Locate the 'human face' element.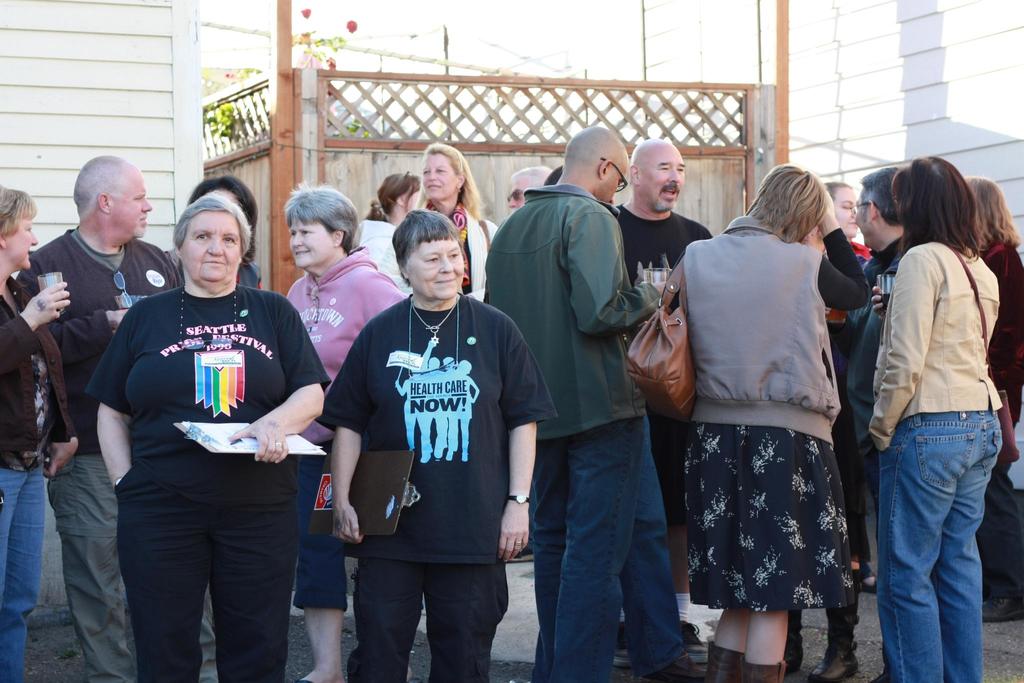
Element bbox: 8 215 38 273.
